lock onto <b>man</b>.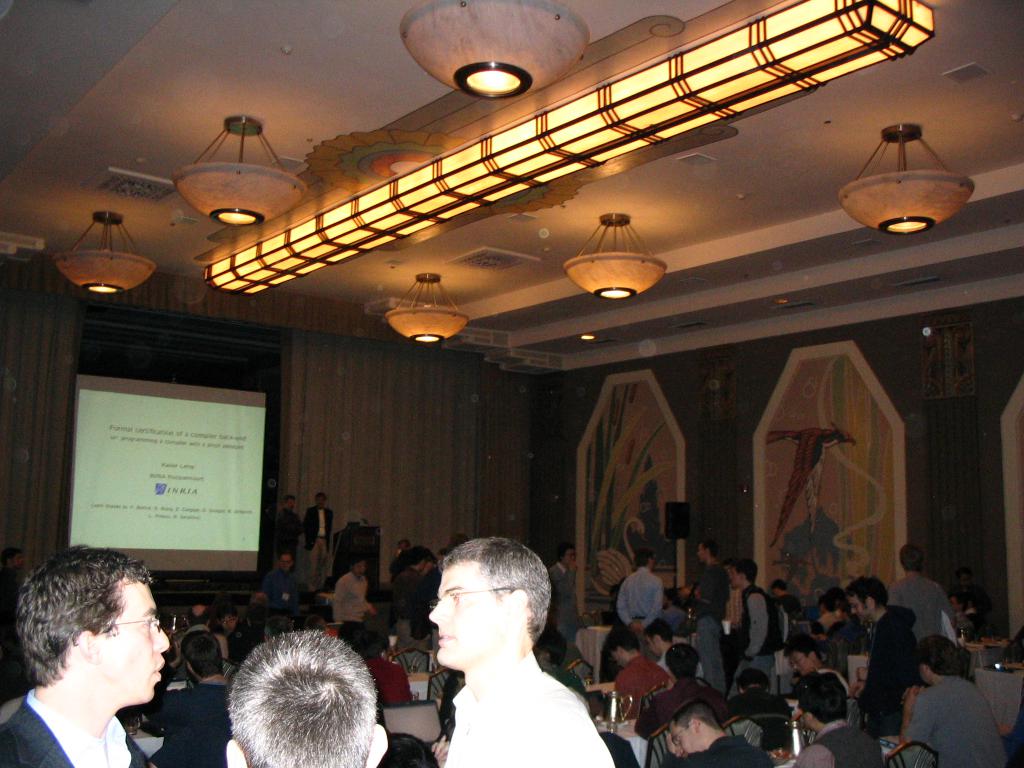
Locked: detection(0, 542, 169, 767).
